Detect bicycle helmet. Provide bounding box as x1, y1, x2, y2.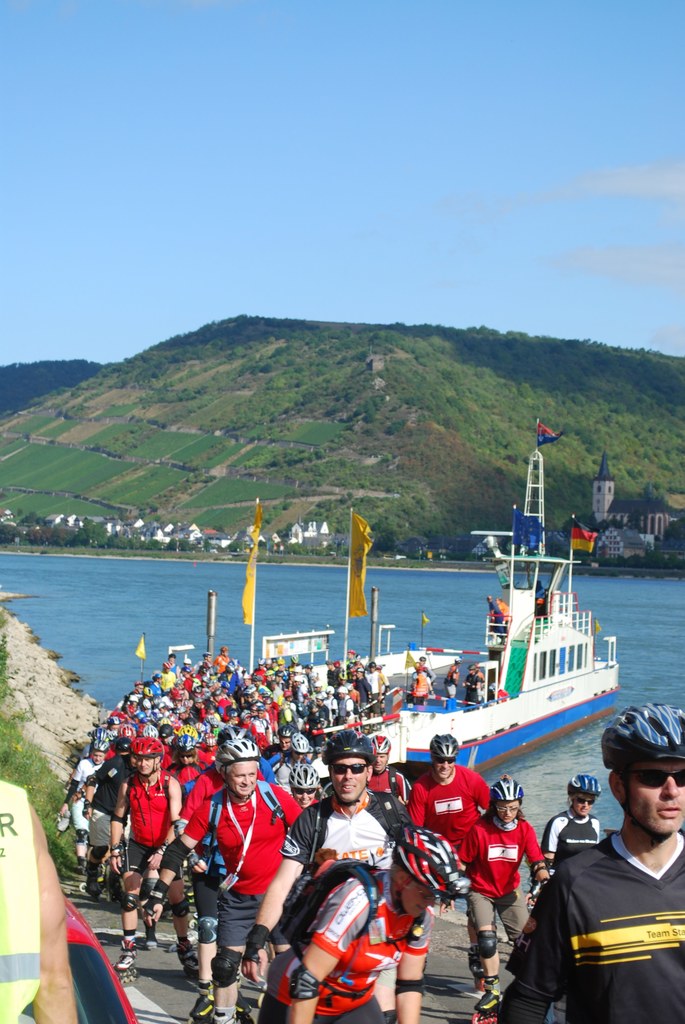
430, 733, 457, 761.
